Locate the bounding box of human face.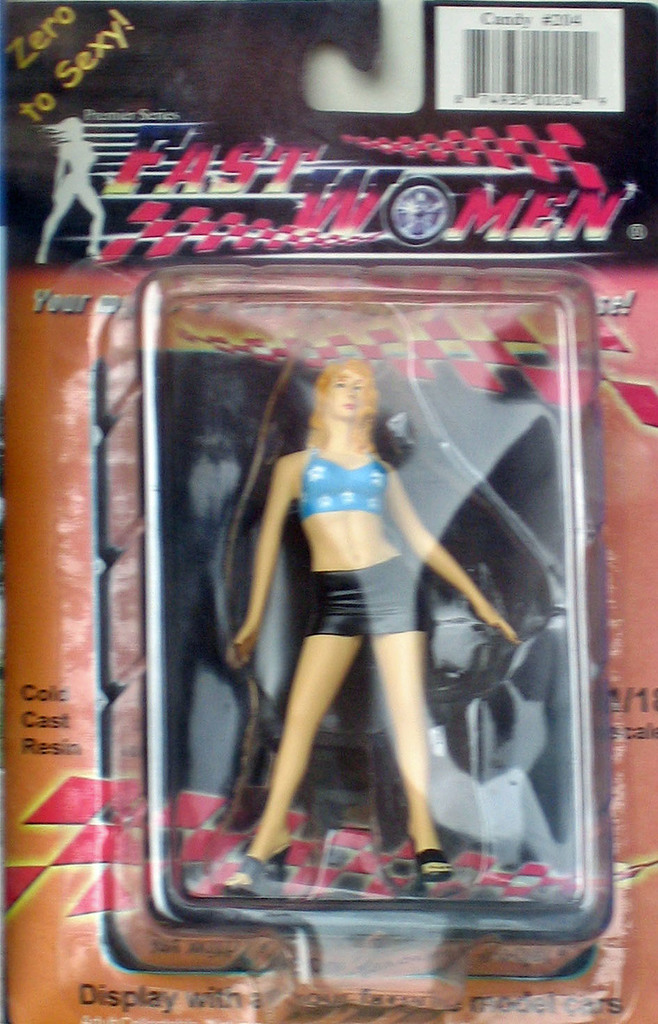
Bounding box: {"x1": 325, "y1": 368, "x2": 363, "y2": 413}.
